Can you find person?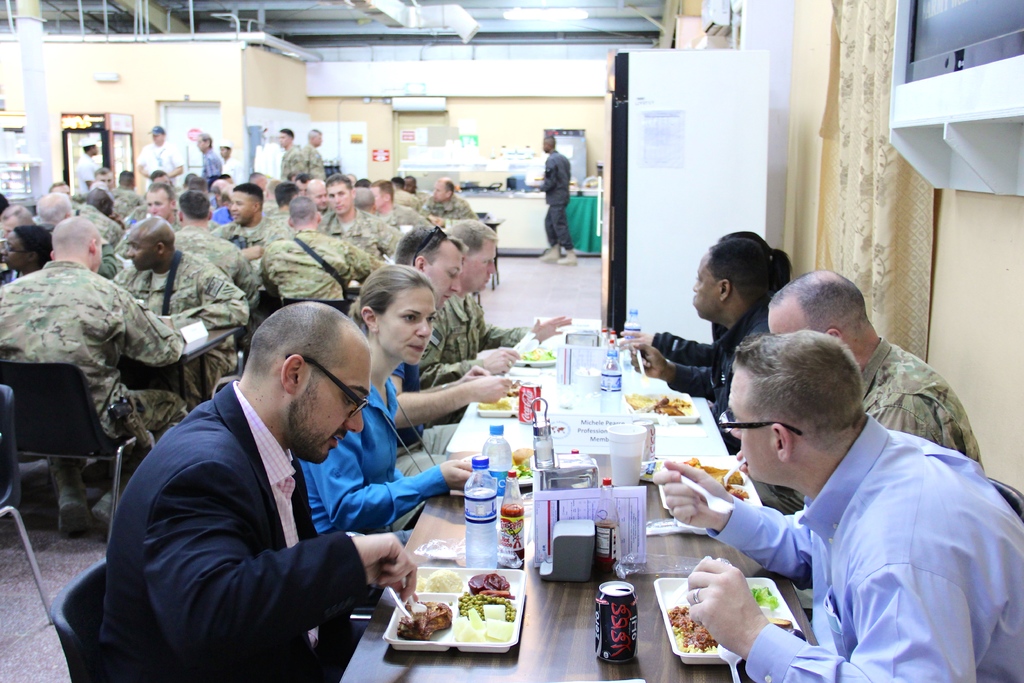
Yes, bounding box: pyautogui.locateOnScreen(0, 215, 184, 541).
